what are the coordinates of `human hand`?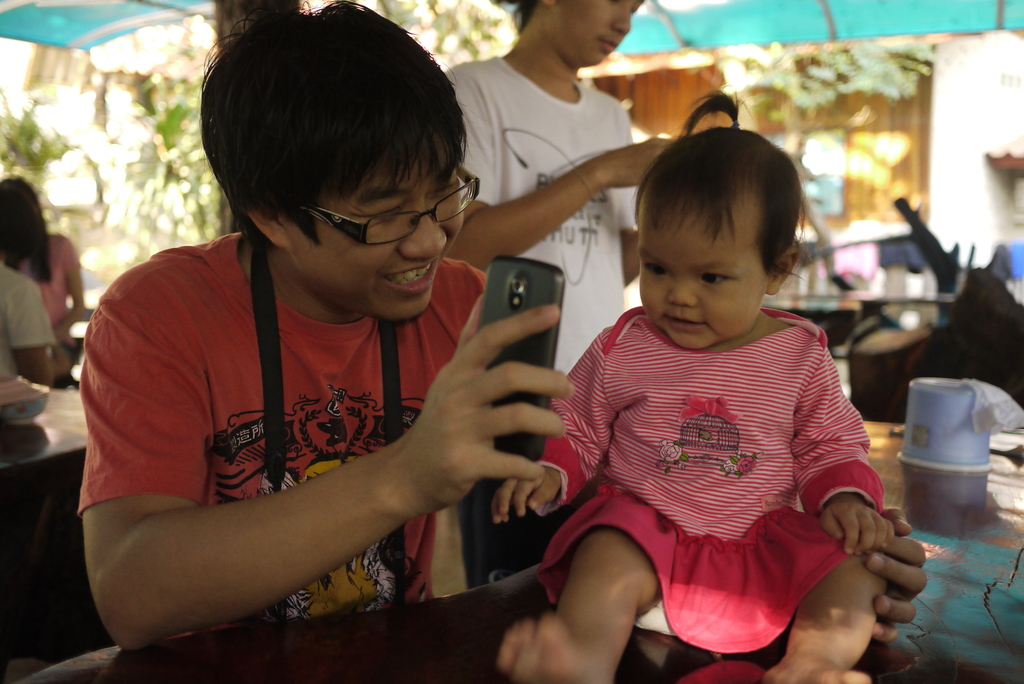
Rect(397, 279, 554, 539).
